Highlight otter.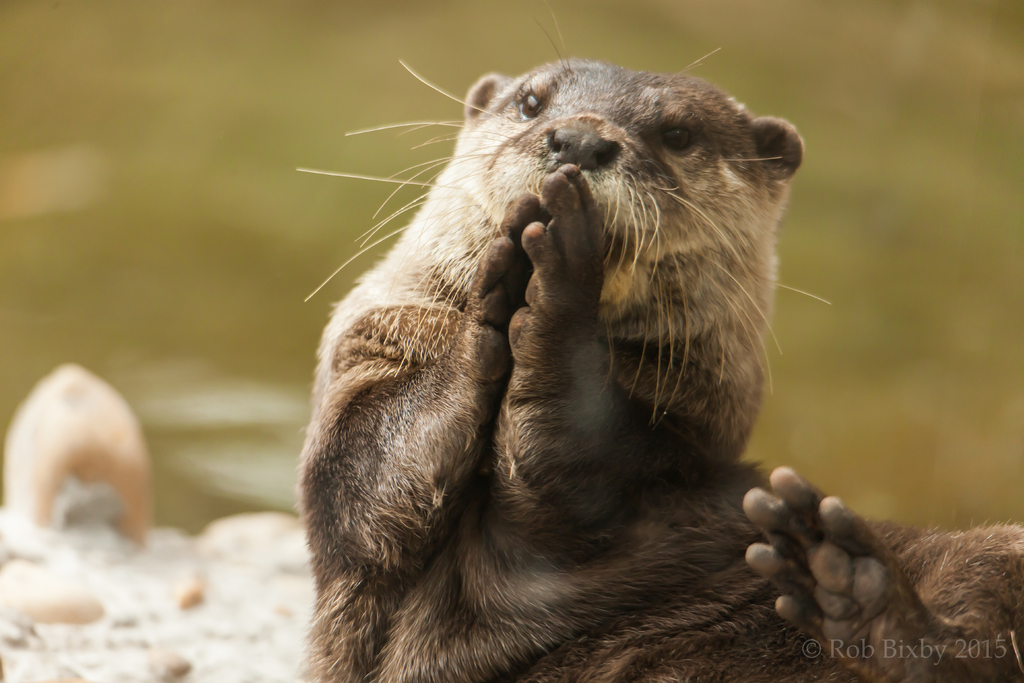
Highlighted region: box(295, 6, 1023, 682).
